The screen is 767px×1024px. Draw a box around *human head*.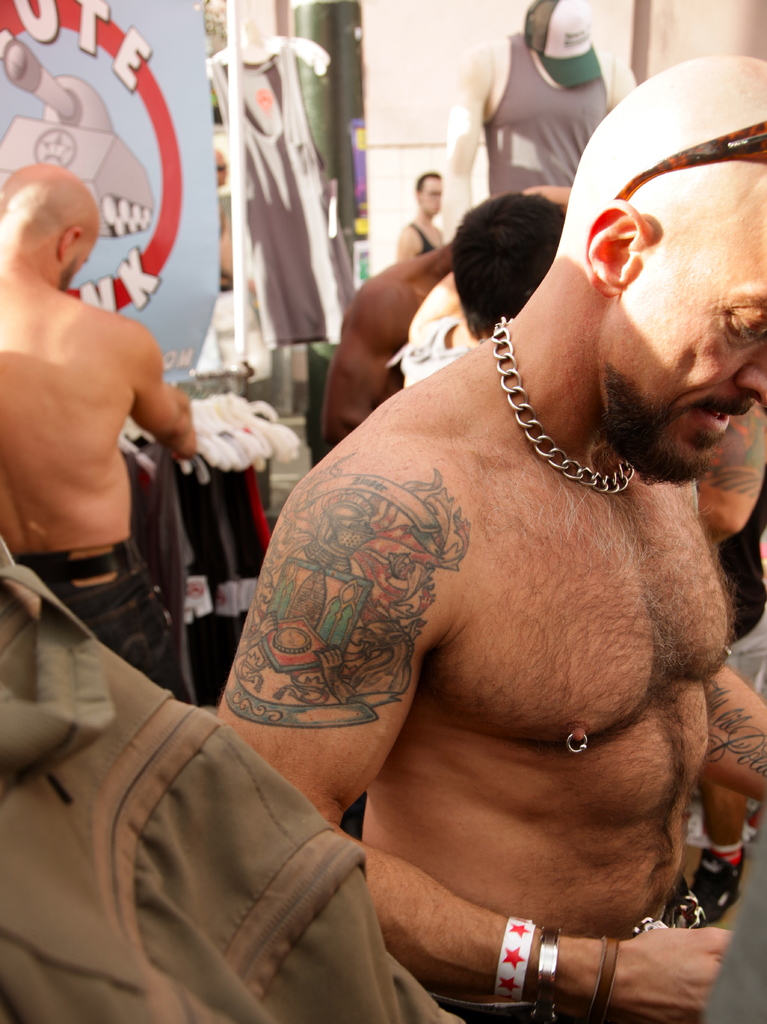
407/163/449/218.
